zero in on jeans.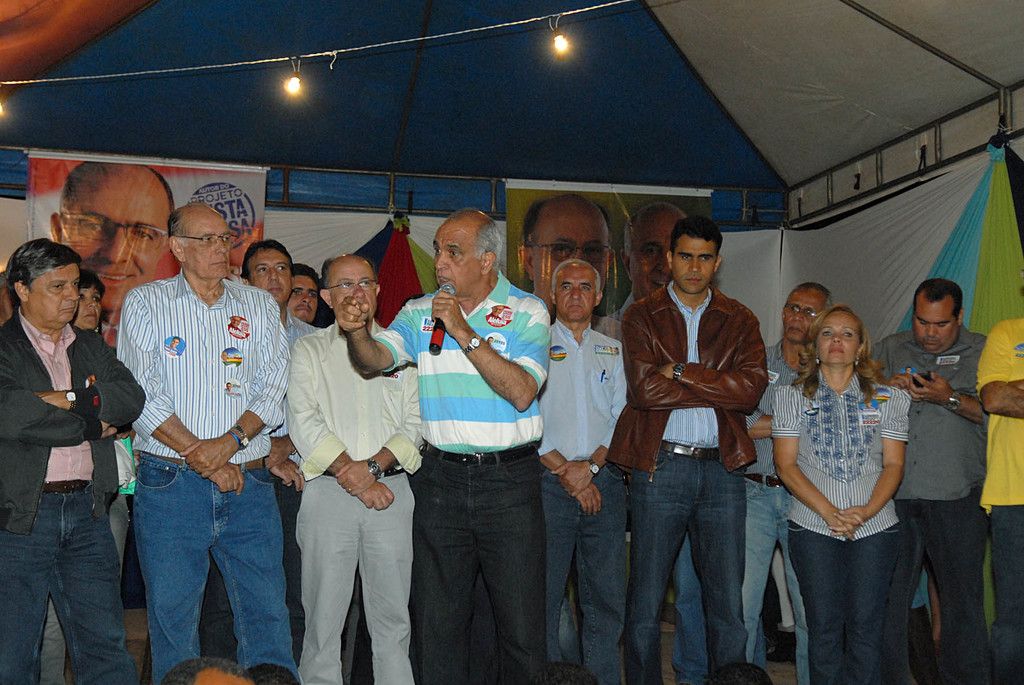
Zeroed in: crop(133, 449, 286, 684).
